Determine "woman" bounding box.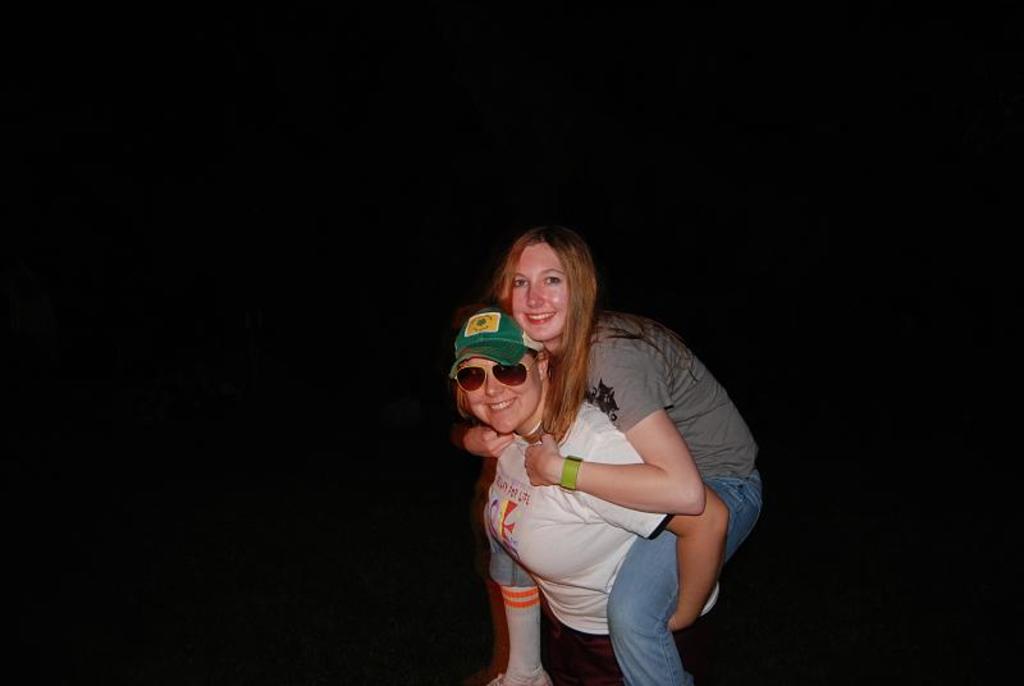
Determined: (x1=445, y1=303, x2=724, y2=685).
